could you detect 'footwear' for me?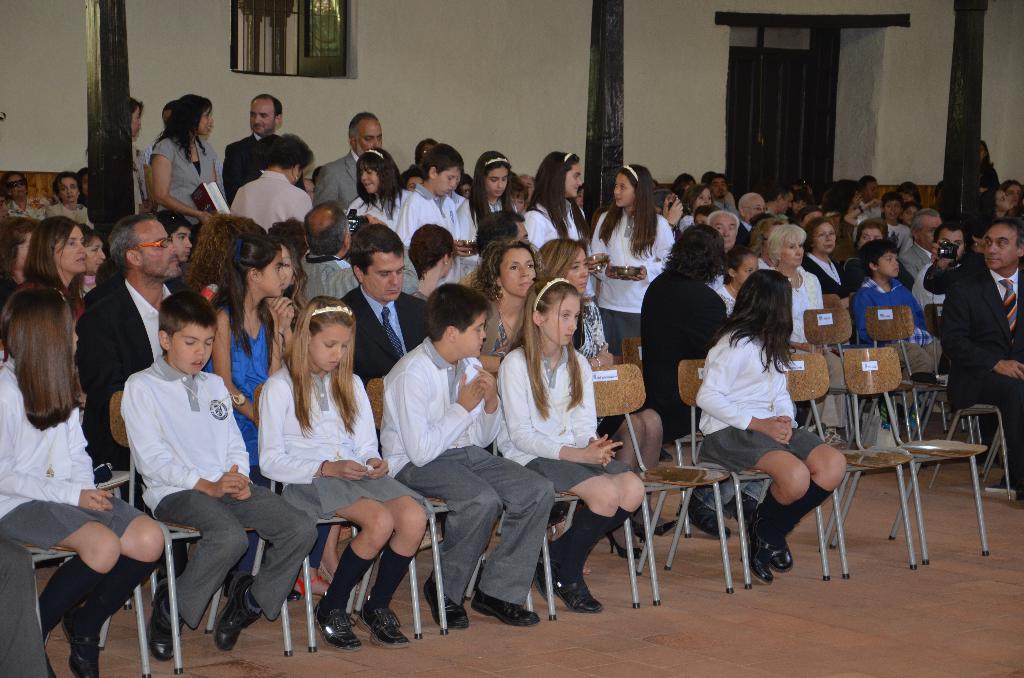
Detection result: (659,447,672,461).
